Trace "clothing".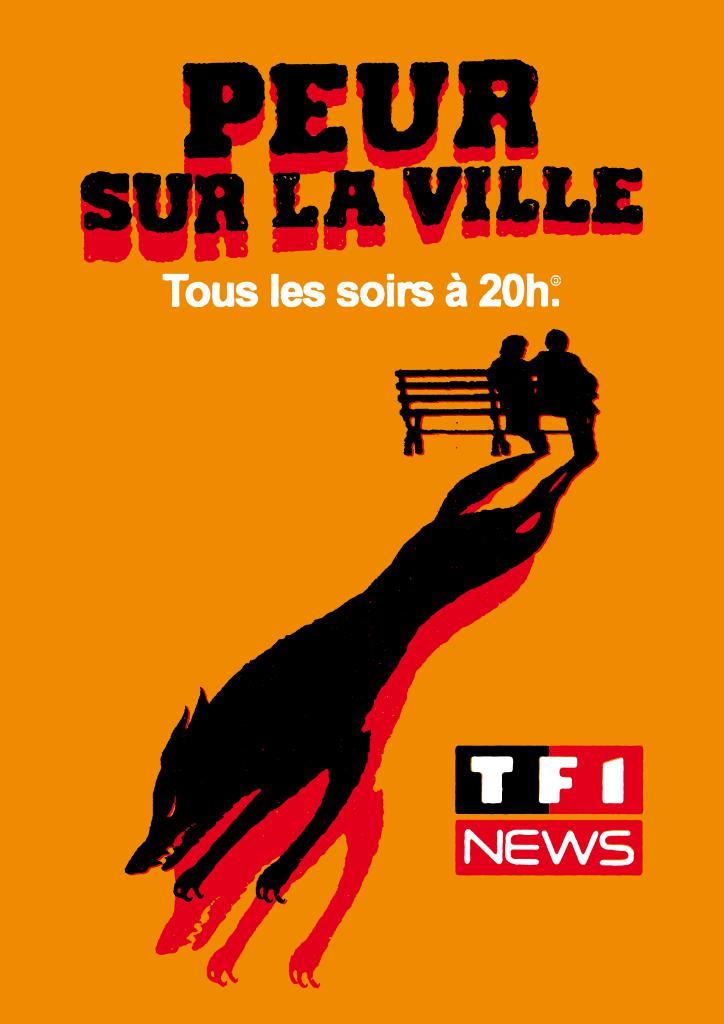
Traced to Rect(524, 350, 594, 419).
